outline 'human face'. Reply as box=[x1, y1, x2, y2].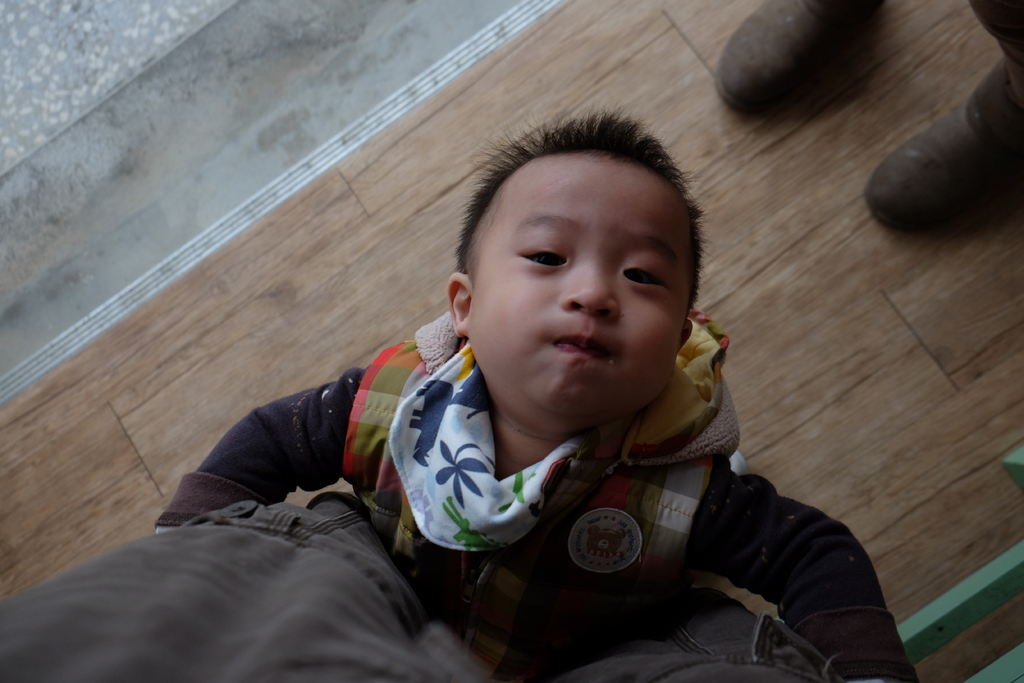
box=[465, 155, 697, 417].
